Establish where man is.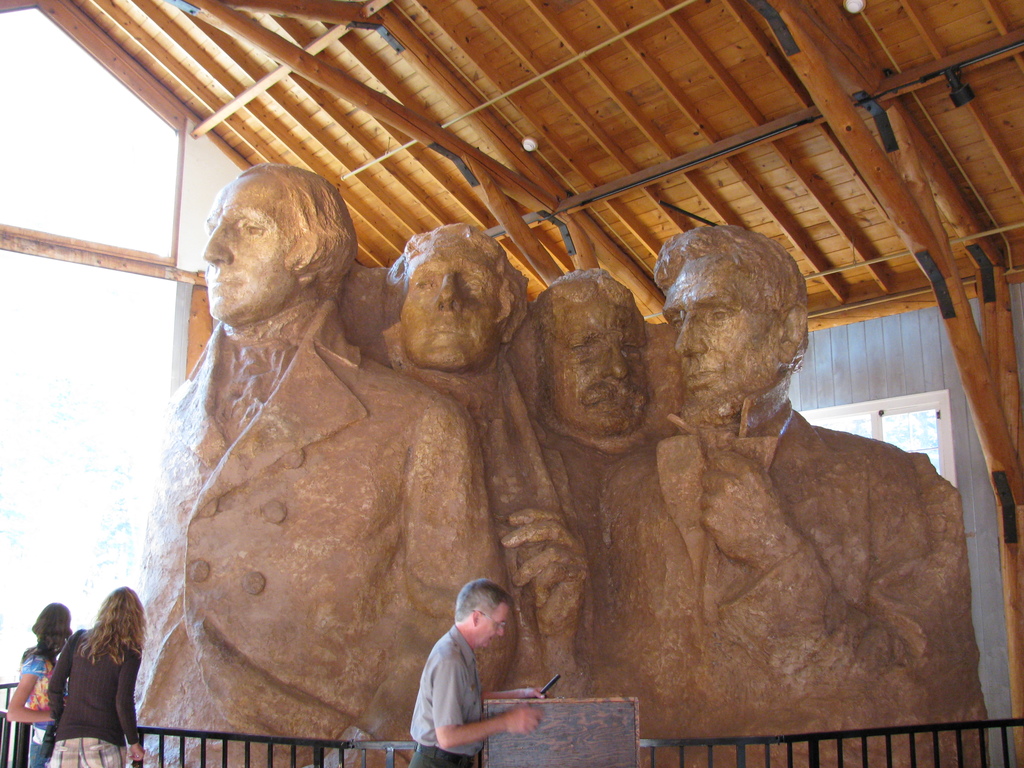
Established at x1=504 y1=265 x2=676 y2=691.
